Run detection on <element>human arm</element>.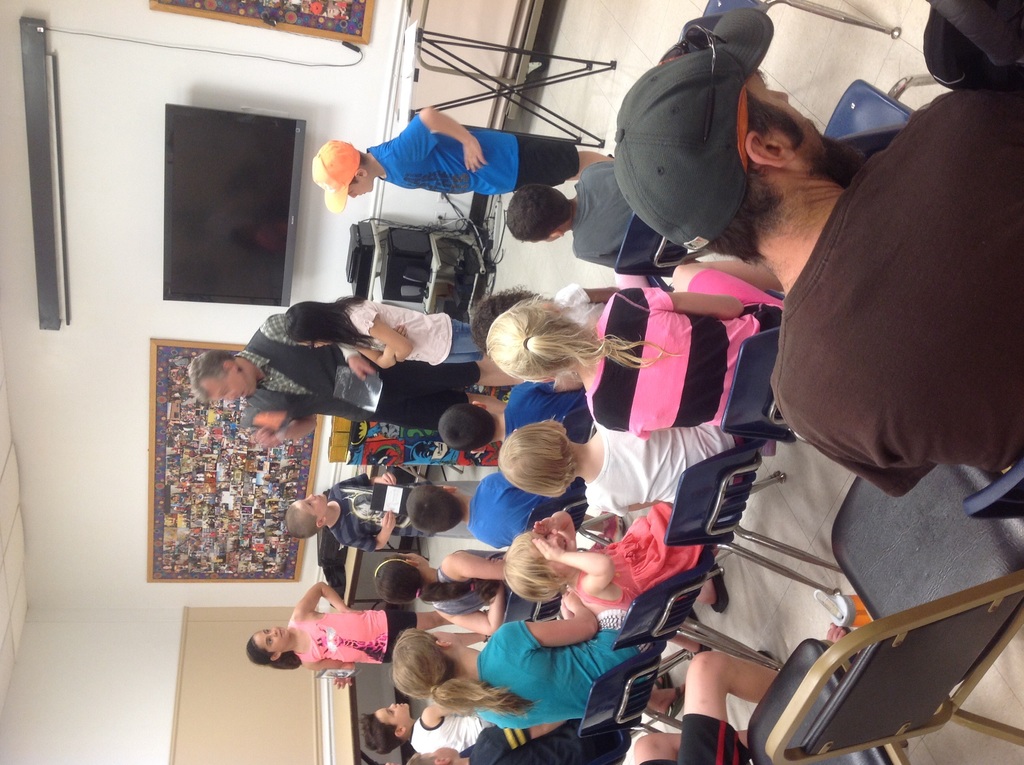
Result: l=529, t=511, r=573, b=545.
